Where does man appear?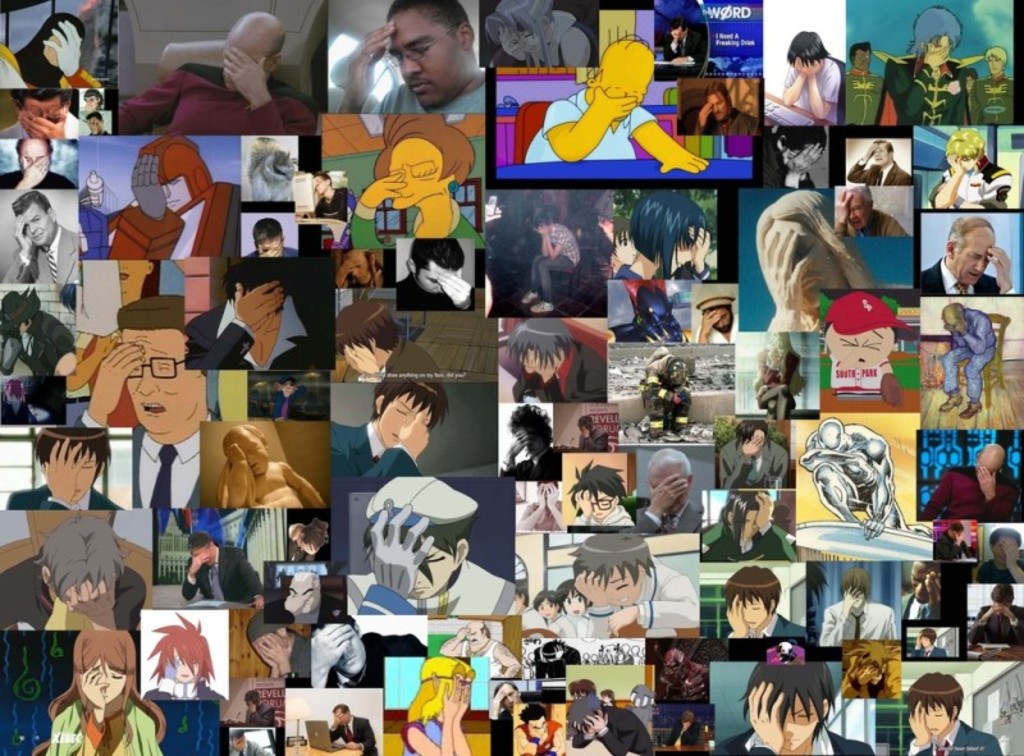
Appears at [left=1, top=192, right=81, bottom=285].
